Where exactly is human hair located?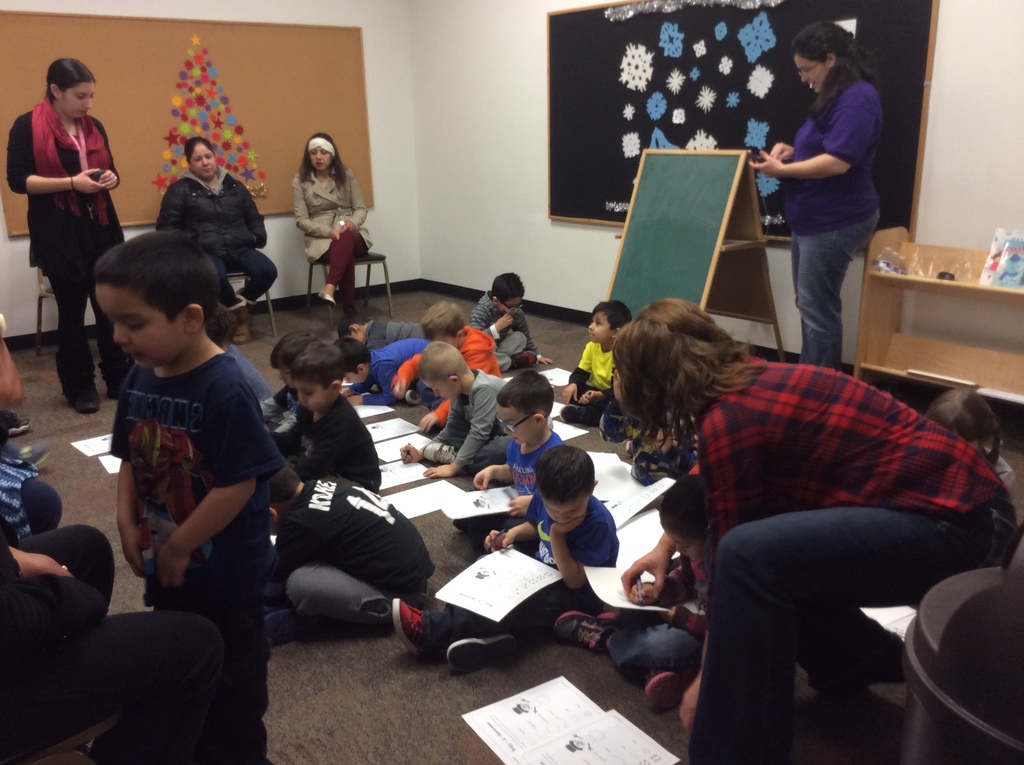
Its bounding box is 494 269 525 298.
